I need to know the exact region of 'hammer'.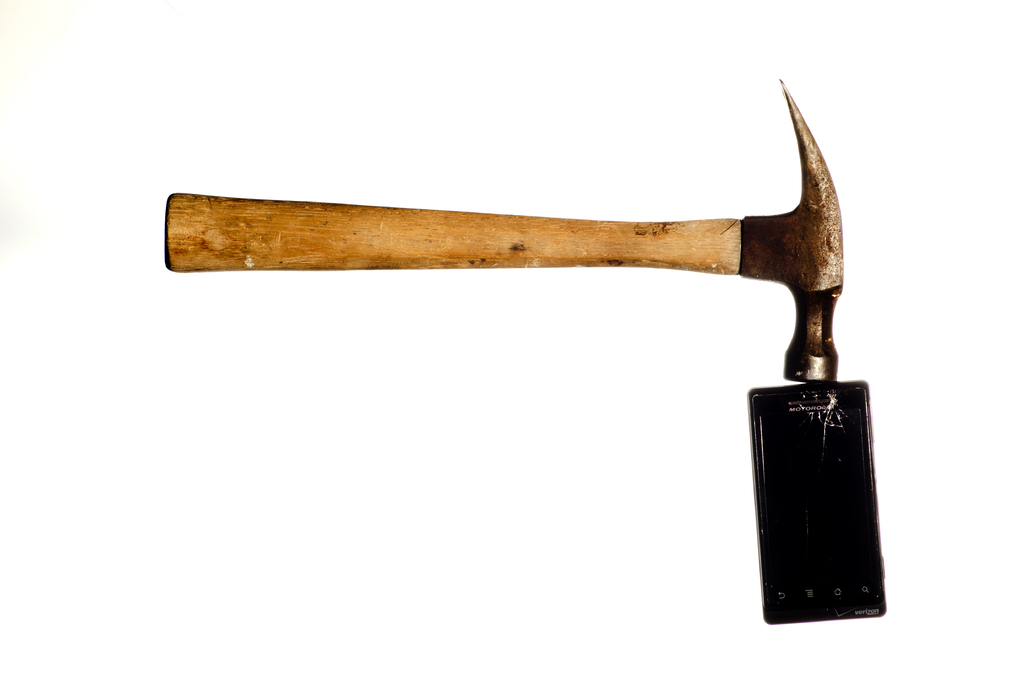
Region: detection(166, 74, 892, 628).
